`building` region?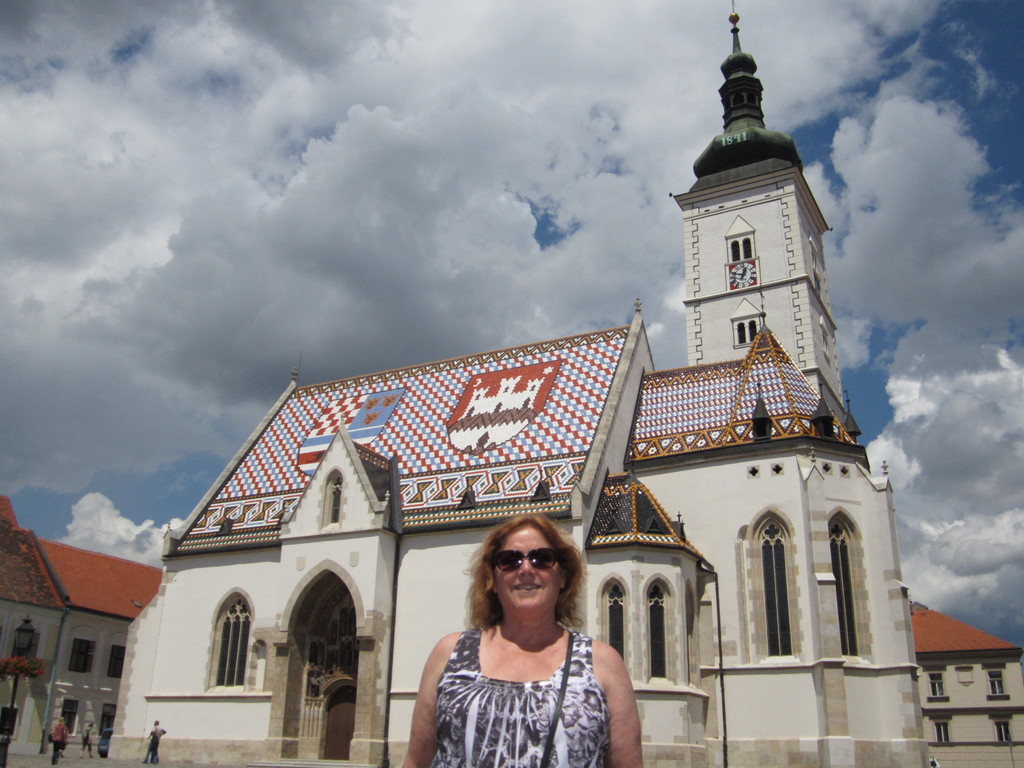
<region>908, 600, 1023, 742</region>
